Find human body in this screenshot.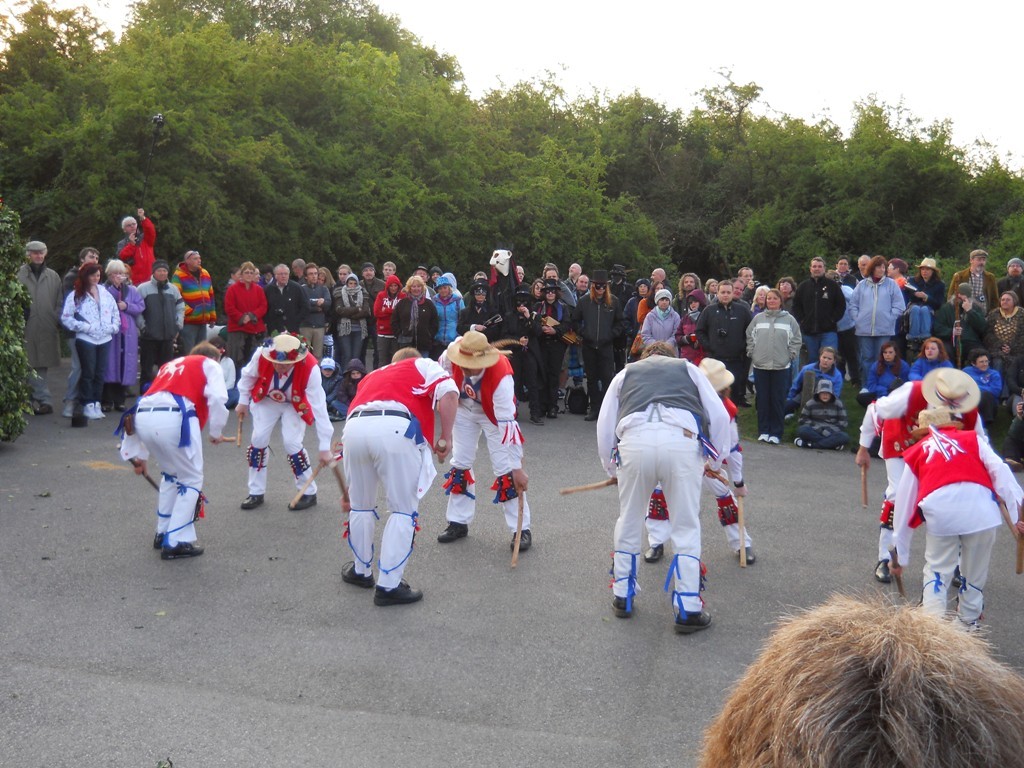
The bounding box for human body is pyautogui.locateOnScreen(854, 385, 993, 582).
